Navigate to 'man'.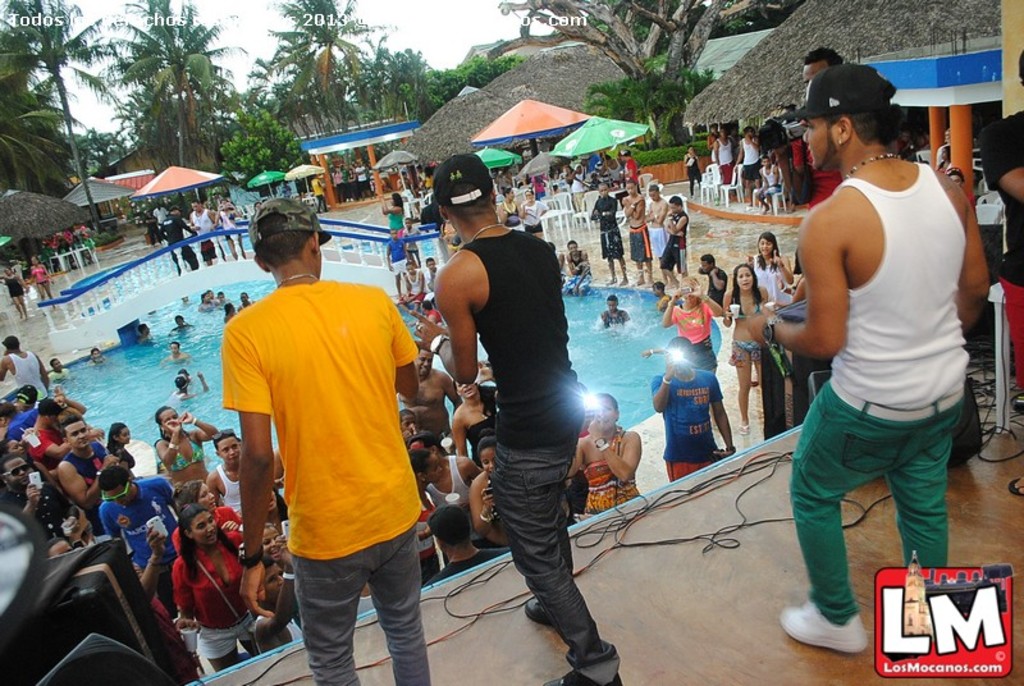
Navigation target: 401:349:461:439.
